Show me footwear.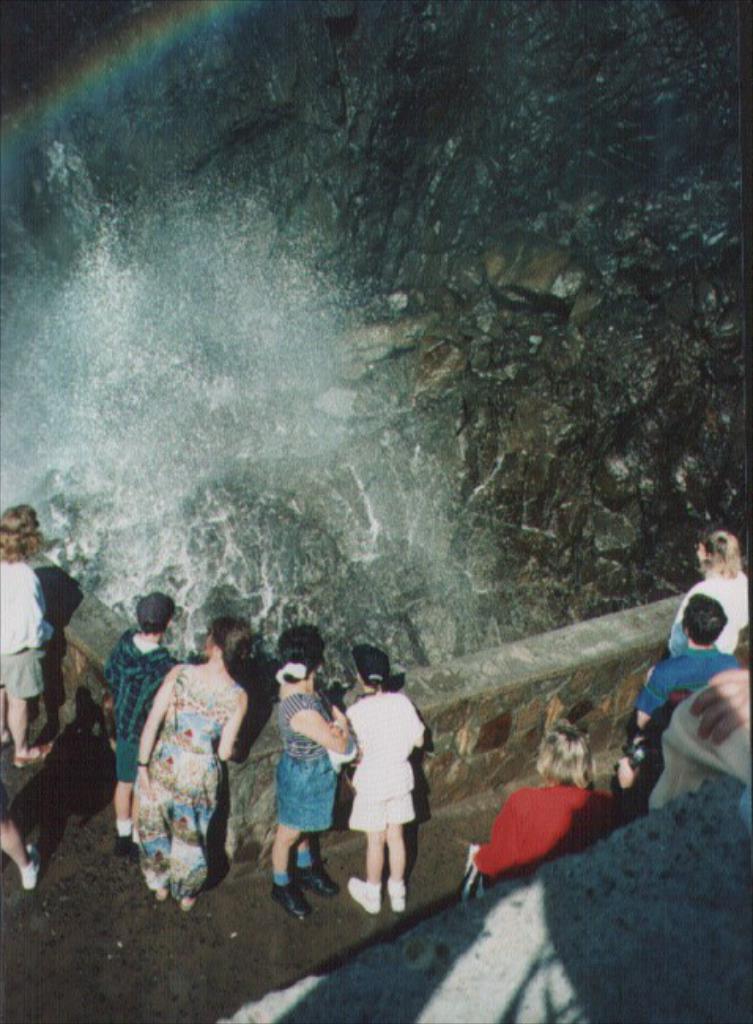
footwear is here: 293 859 337 896.
